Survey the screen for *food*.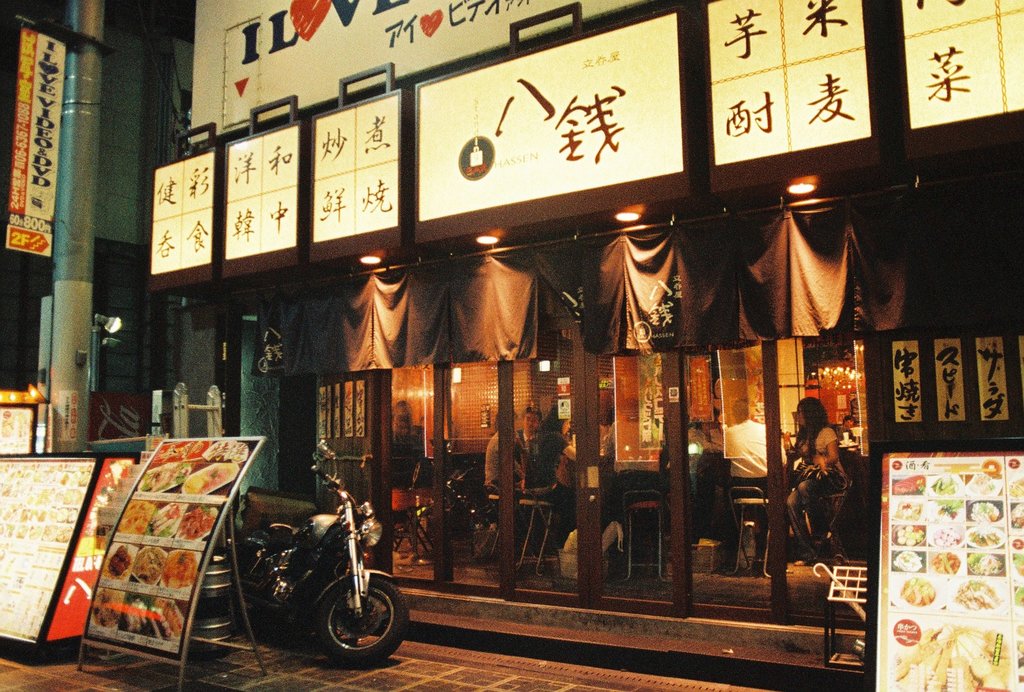
Survey found: locate(148, 599, 180, 642).
